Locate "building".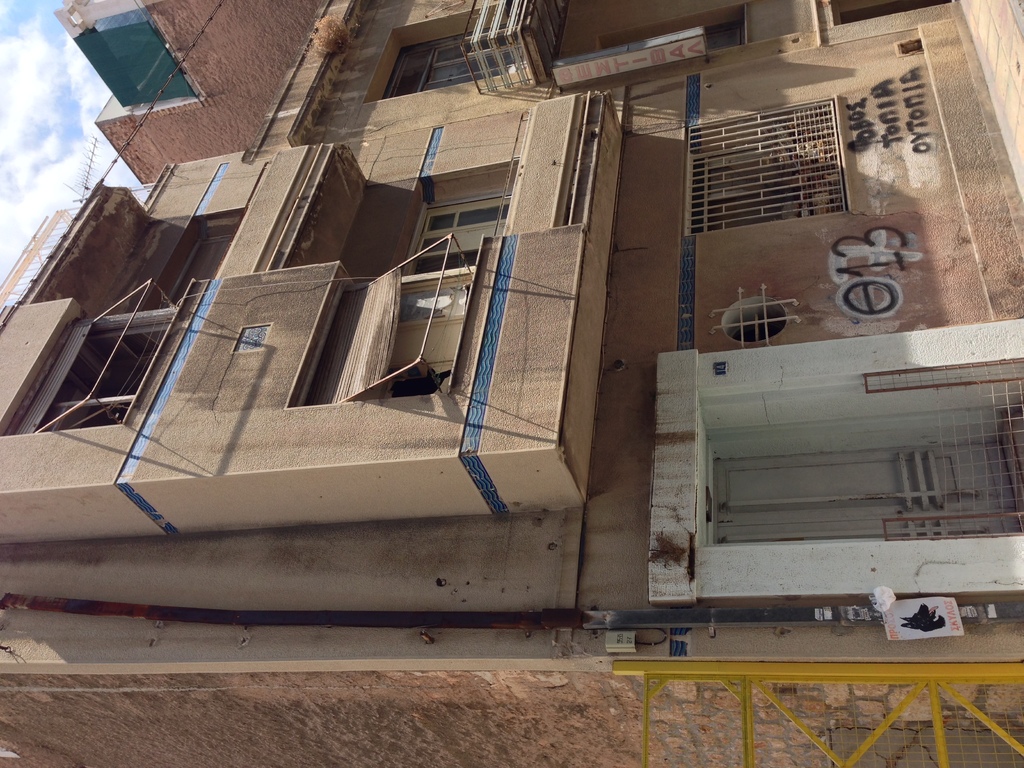
Bounding box: pyautogui.locateOnScreen(0, 0, 1023, 669).
